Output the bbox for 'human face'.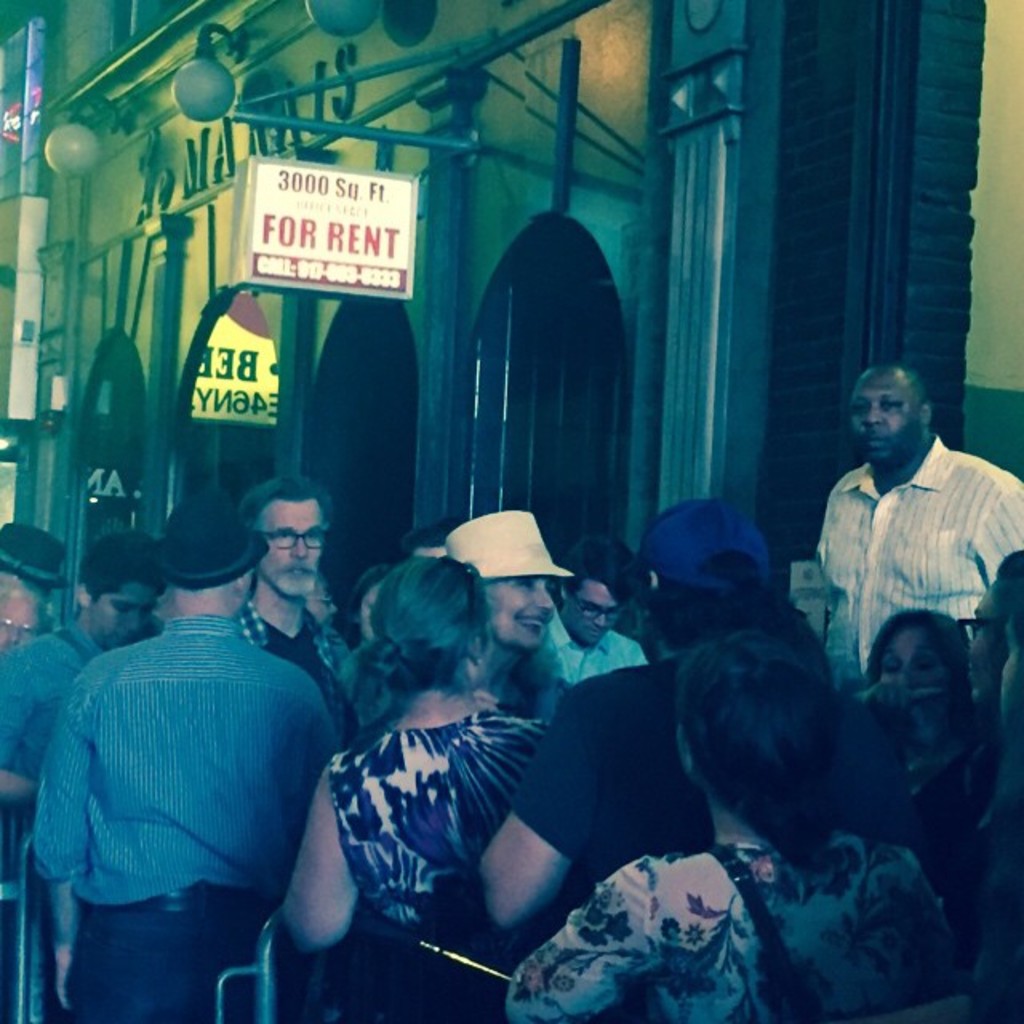
848/381/925/462.
